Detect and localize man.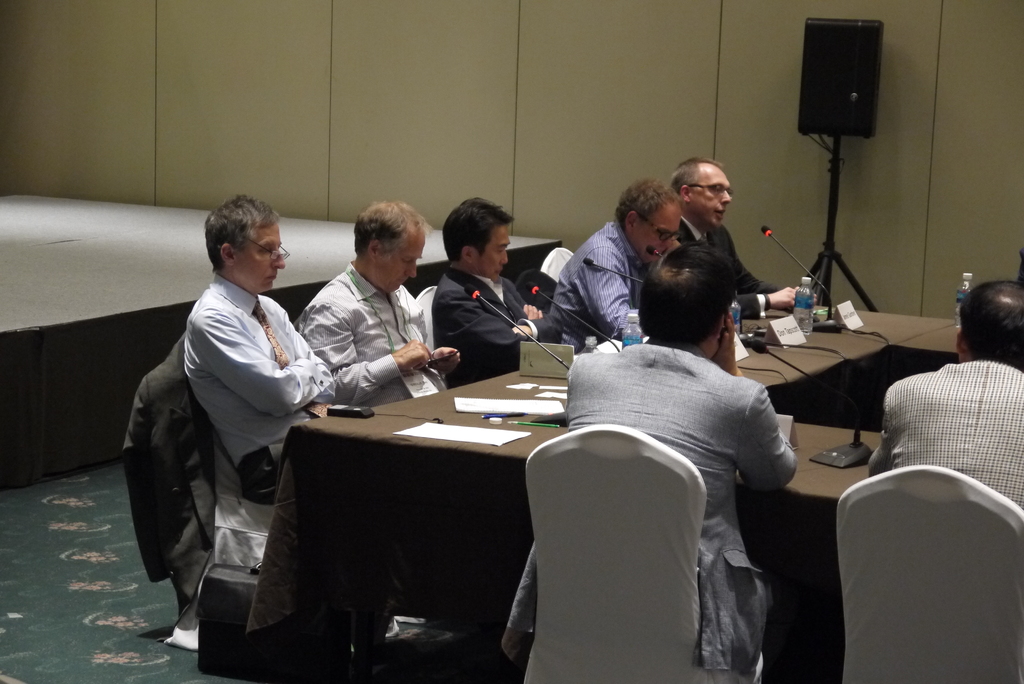
Localized at crop(297, 200, 460, 409).
